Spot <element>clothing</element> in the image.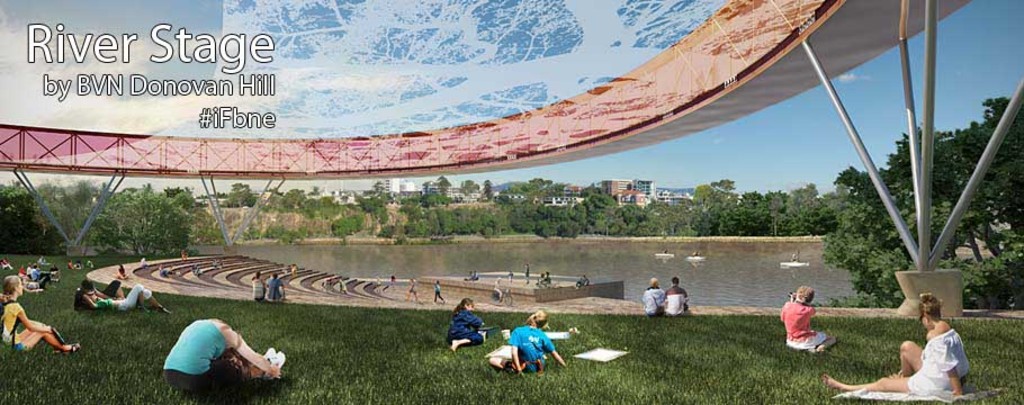
<element>clothing</element> found at rect(661, 281, 688, 316).
